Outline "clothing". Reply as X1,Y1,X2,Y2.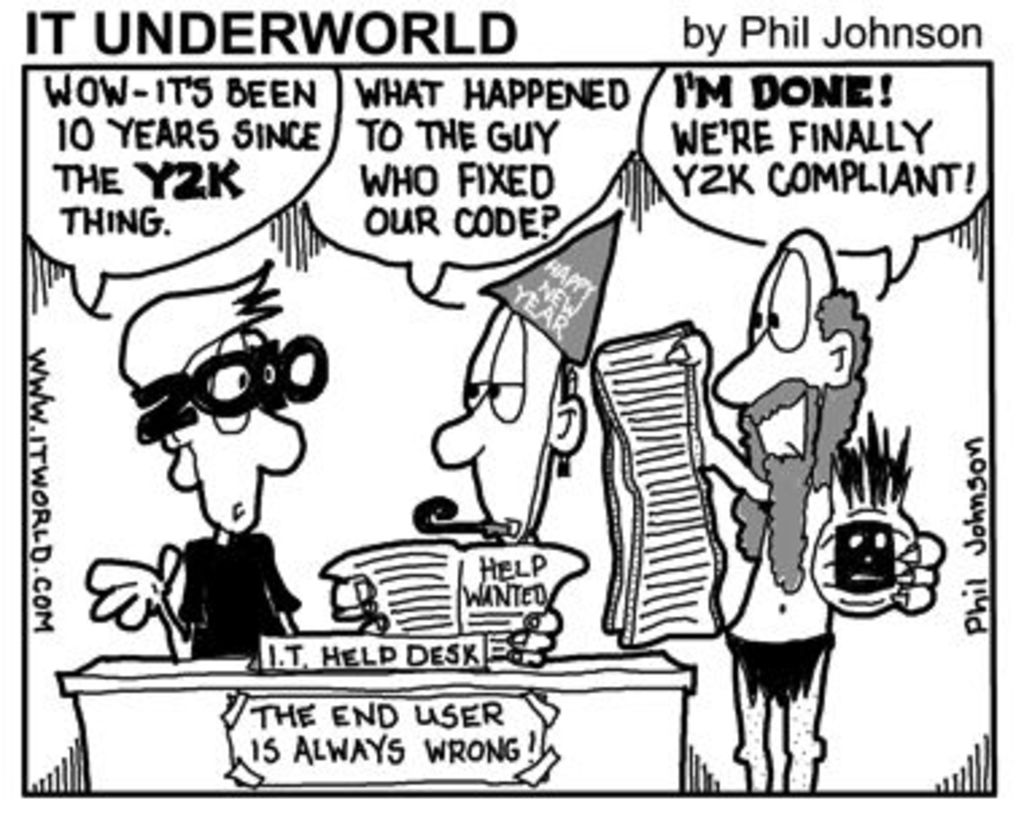
172,531,299,663.
